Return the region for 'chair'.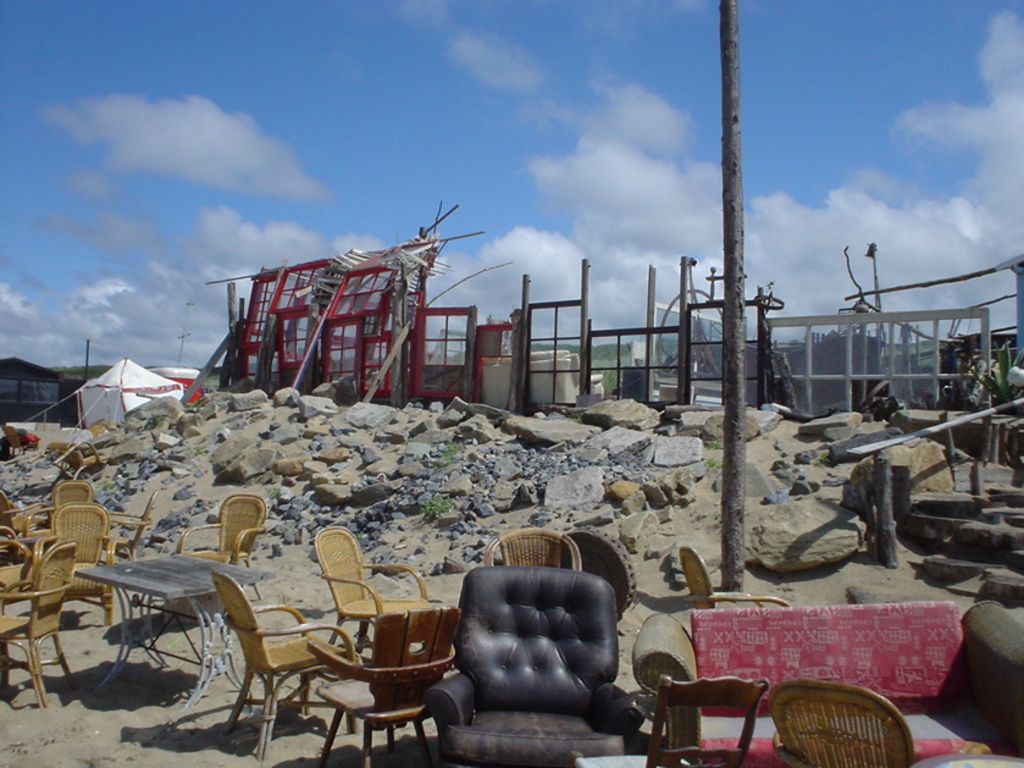
[left=32, top=499, right=120, bottom=625].
